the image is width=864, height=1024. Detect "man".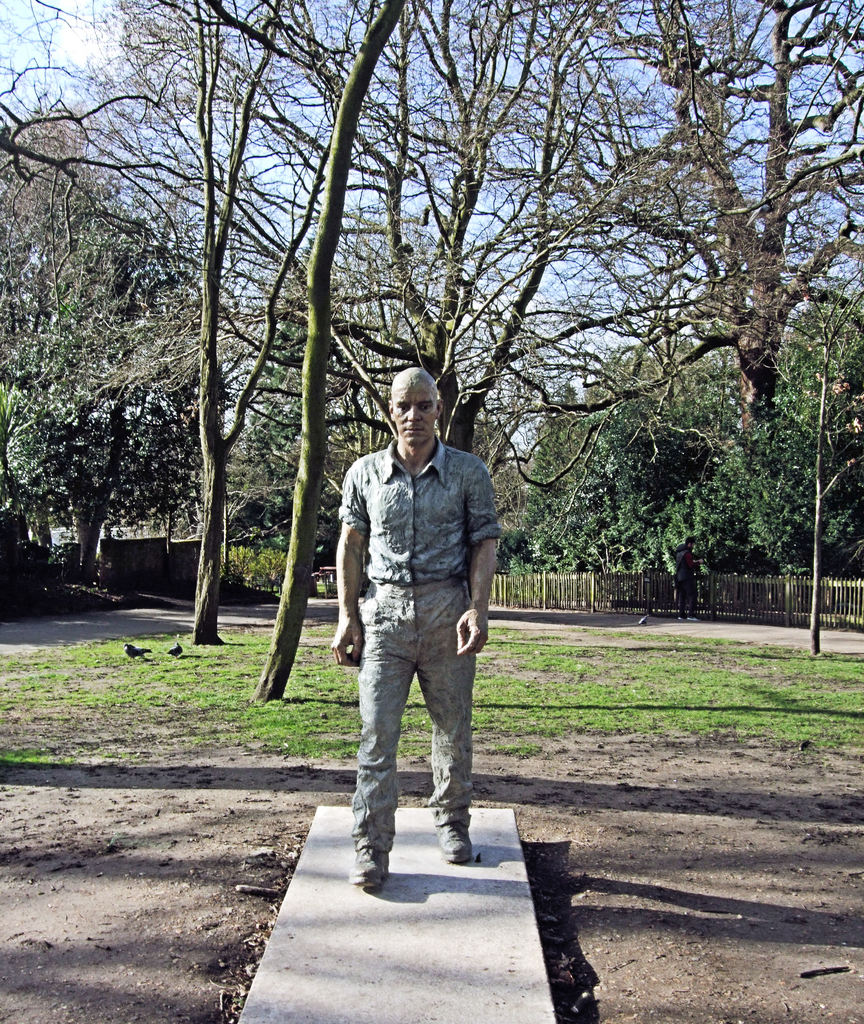
Detection: x1=332 y1=375 x2=509 y2=909.
